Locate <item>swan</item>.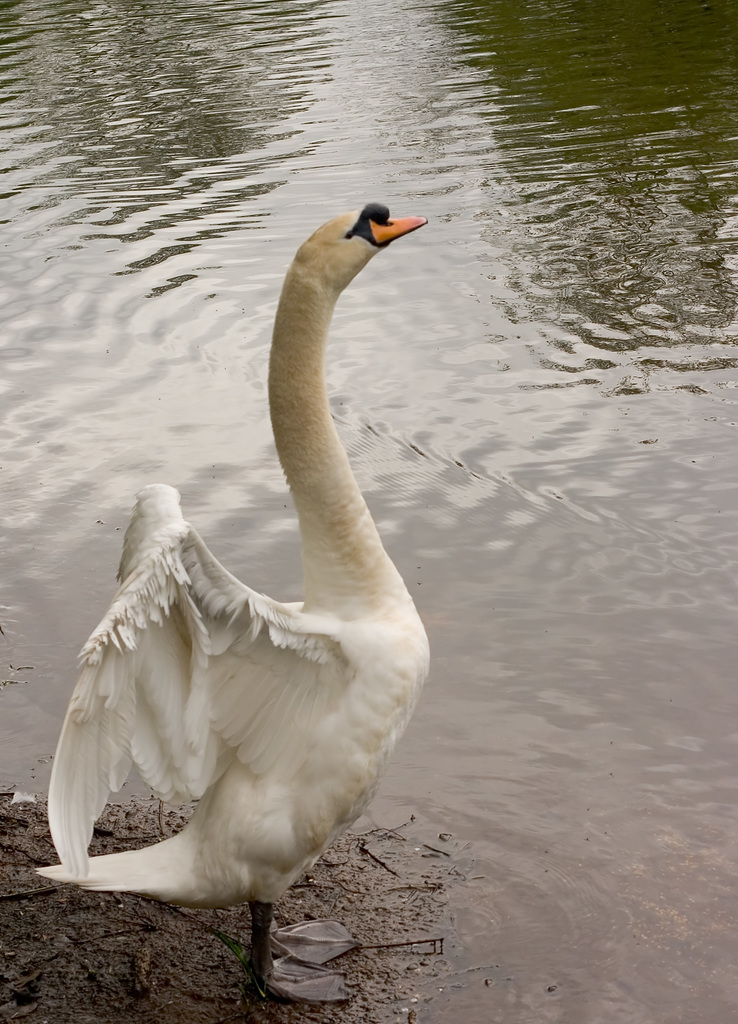
Bounding box: {"x1": 46, "y1": 154, "x2": 450, "y2": 1012}.
